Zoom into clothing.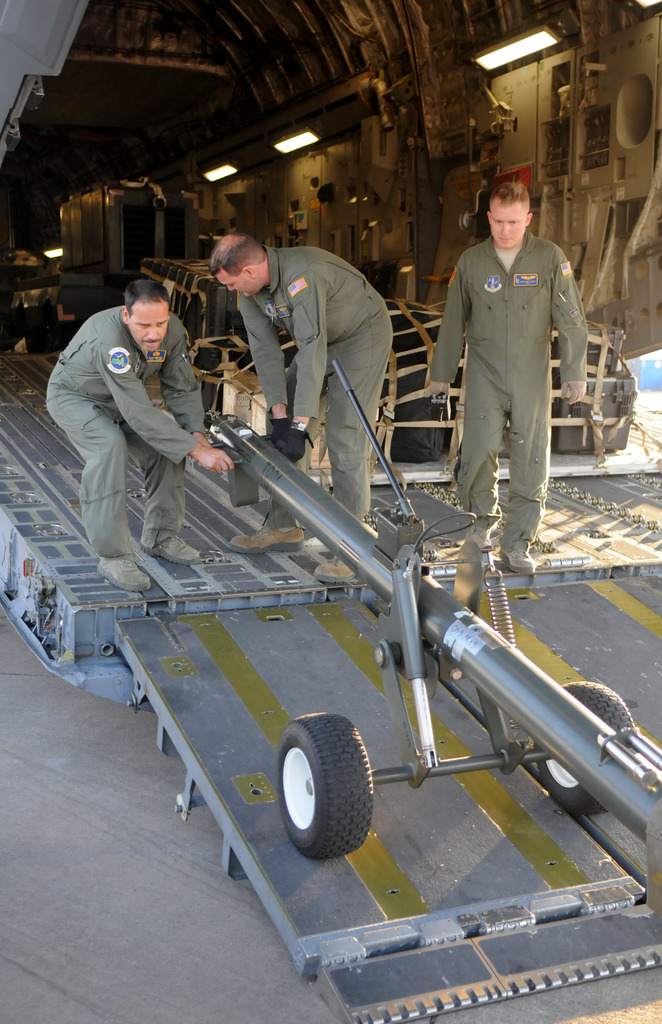
Zoom target: l=430, t=236, r=587, b=545.
